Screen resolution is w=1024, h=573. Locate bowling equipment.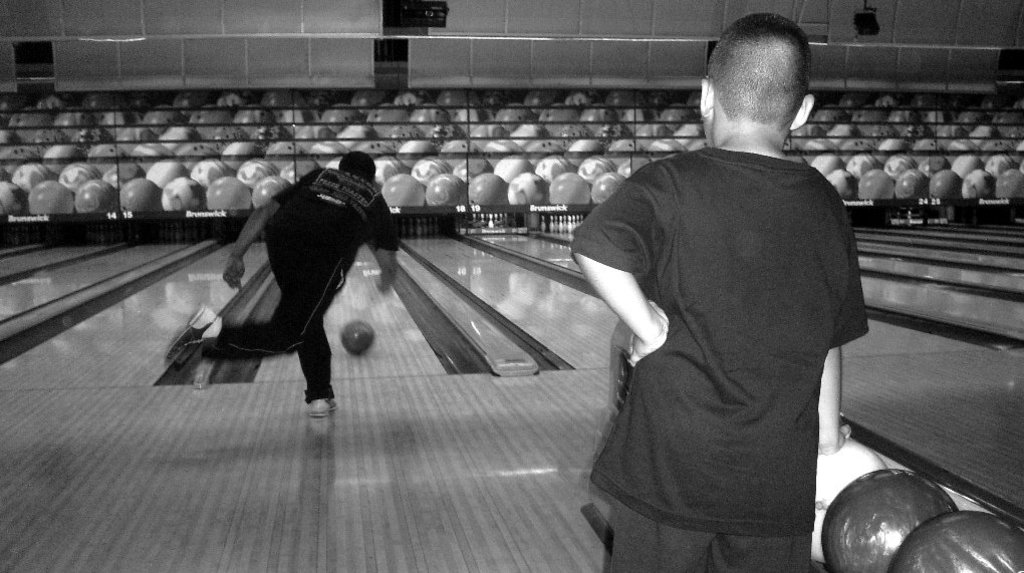
539/214/550/234.
